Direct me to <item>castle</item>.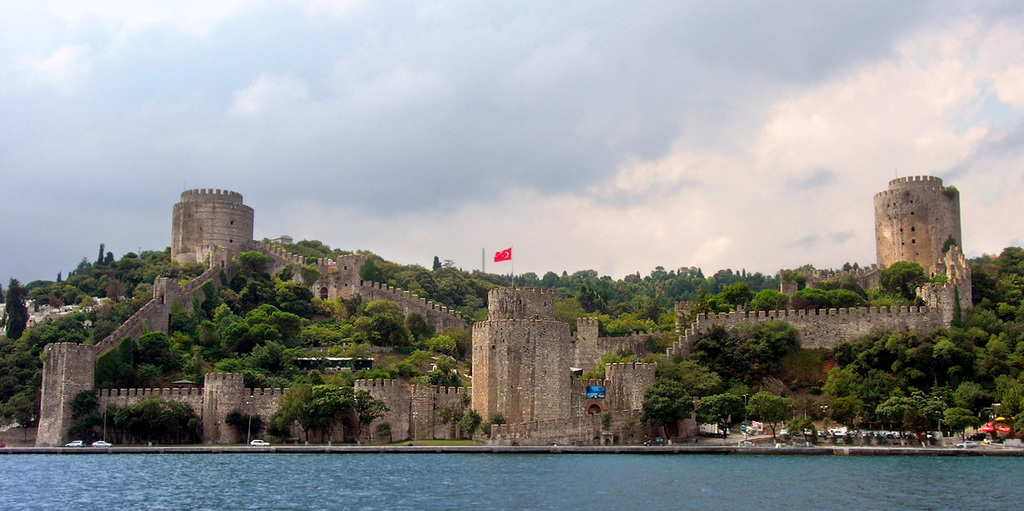
Direction: <region>171, 187, 255, 268</region>.
